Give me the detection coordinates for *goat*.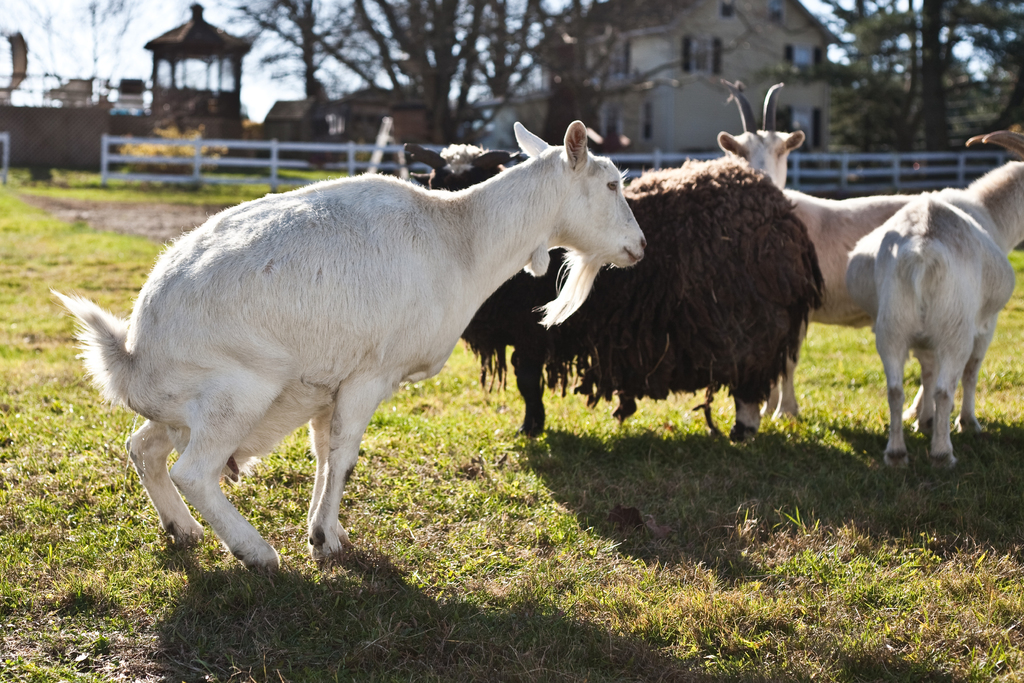
53:117:646:574.
